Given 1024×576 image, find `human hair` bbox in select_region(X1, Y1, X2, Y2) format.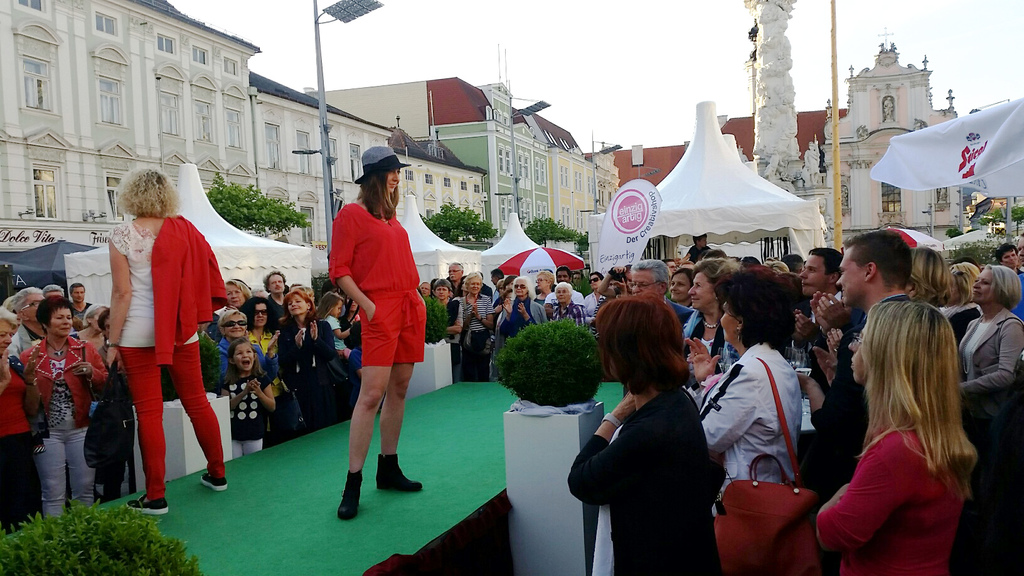
select_region(845, 229, 916, 289).
